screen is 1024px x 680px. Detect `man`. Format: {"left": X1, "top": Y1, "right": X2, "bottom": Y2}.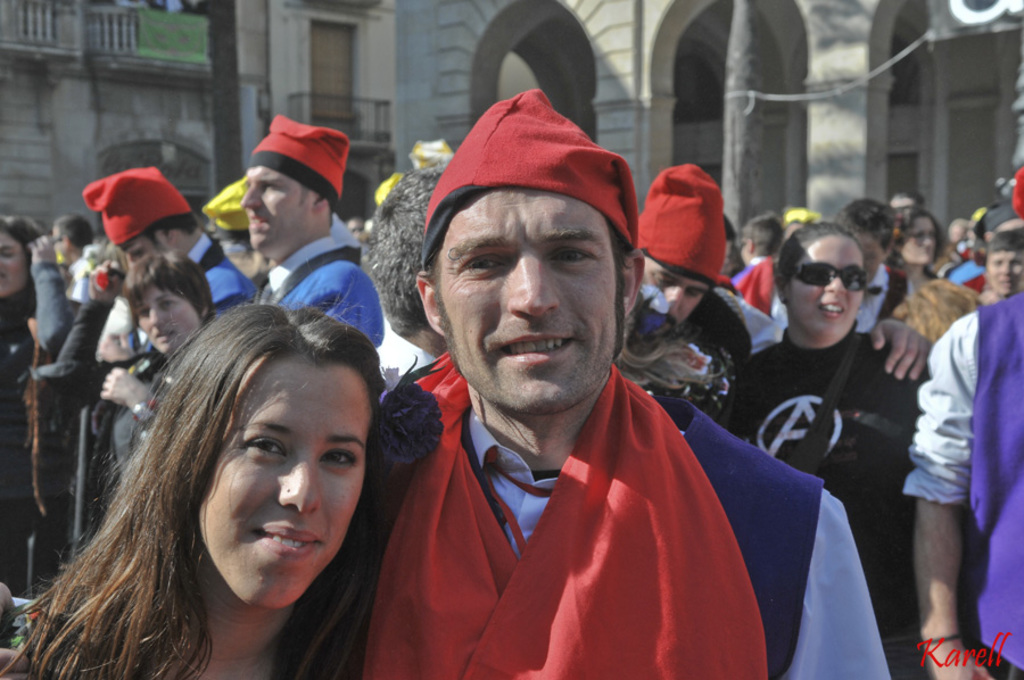
{"left": 622, "top": 156, "right": 936, "bottom": 423}.
